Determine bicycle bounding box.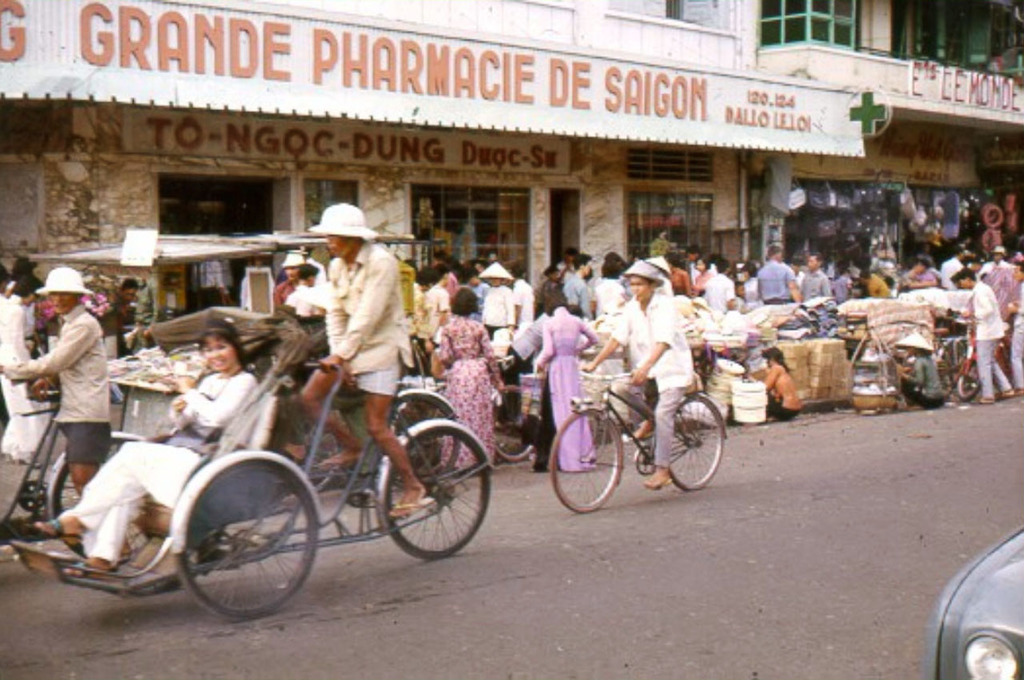
Determined: {"left": 554, "top": 355, "right": 735, "bottom": 510}.
